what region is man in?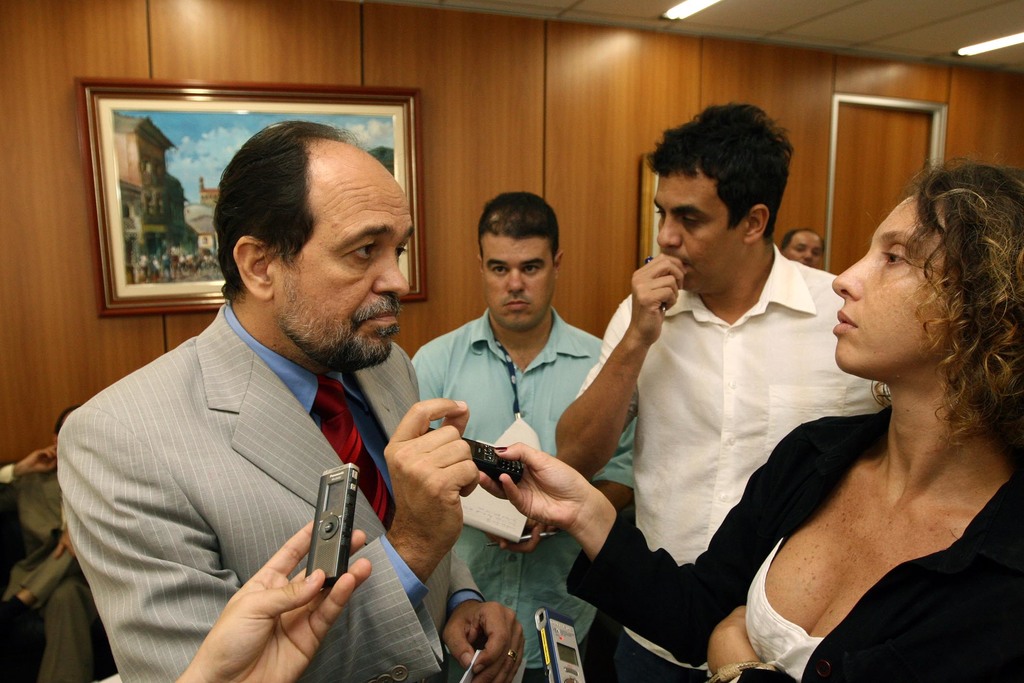
l=409, t=188, r=640, b=682.
